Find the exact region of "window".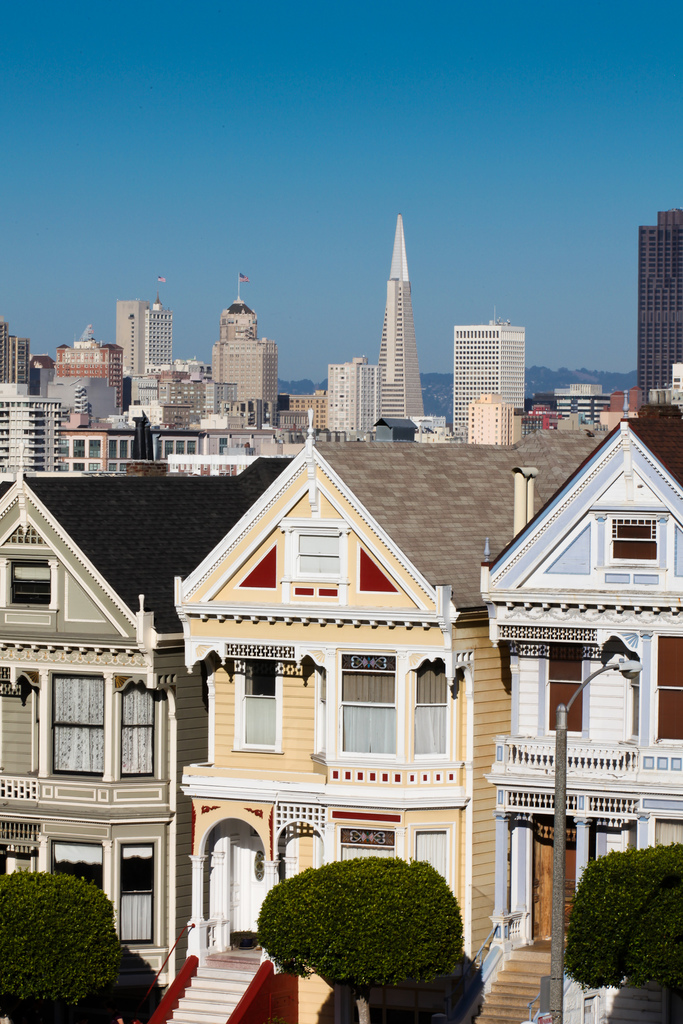
Exact region: [left=407, top=660, right=454, bottom=762].
